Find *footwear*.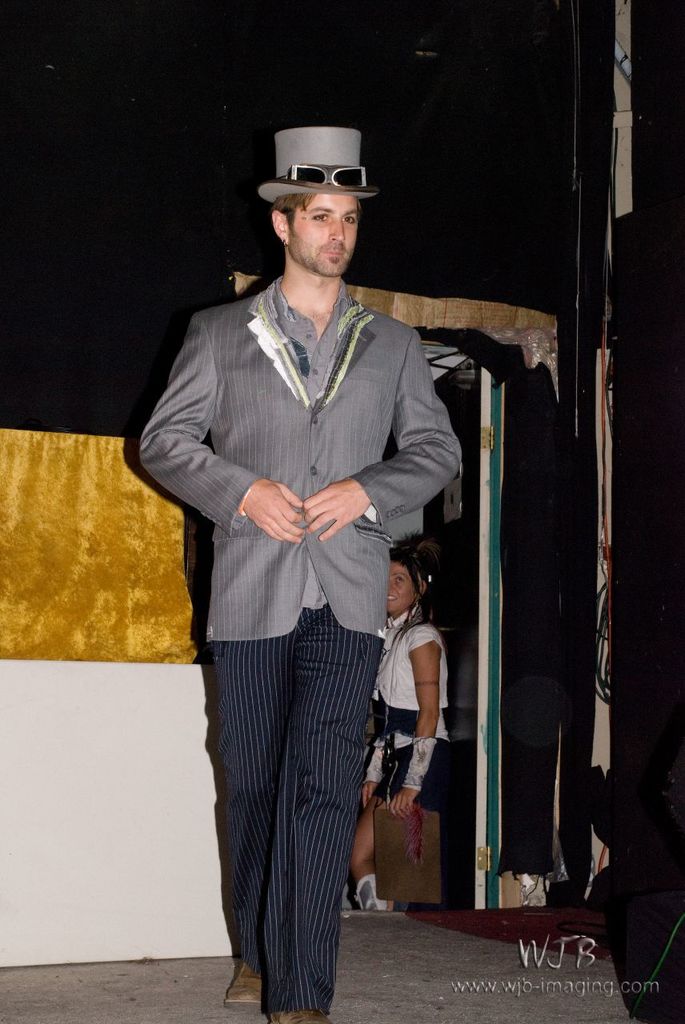
crop(226, 960, 274, 1010).
